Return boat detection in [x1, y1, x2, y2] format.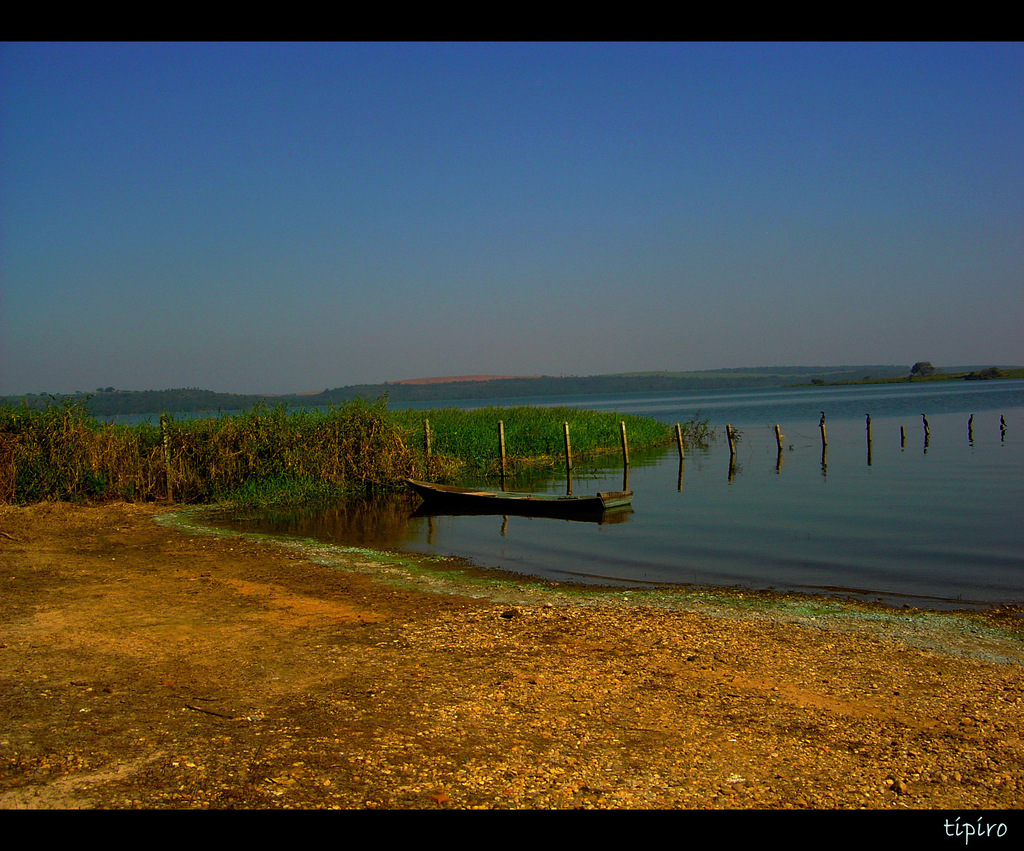
[401, 462, 630, 520].
